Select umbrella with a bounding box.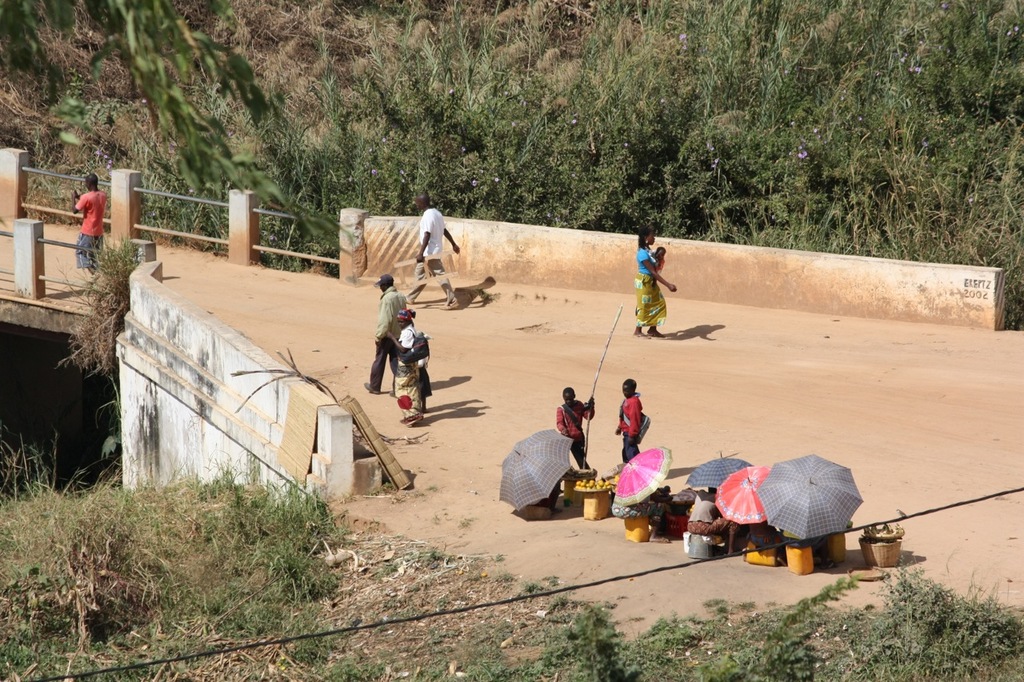
x1=715 y1=462 x2=768 y2=526.
